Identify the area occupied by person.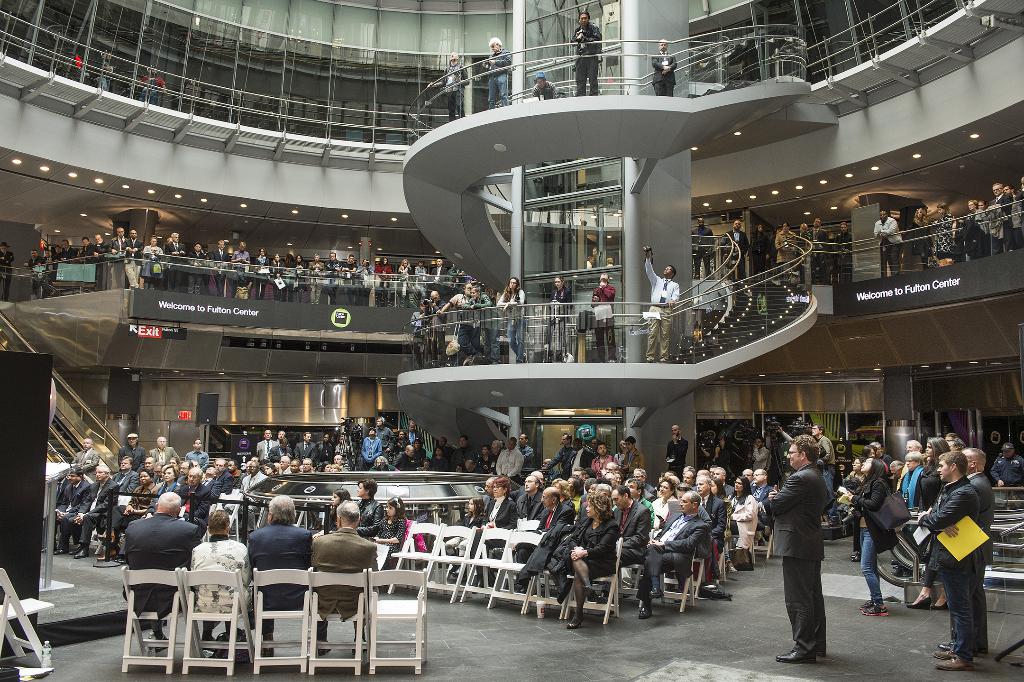
Area: (left=584, top=250, right=593, bottom=273).
